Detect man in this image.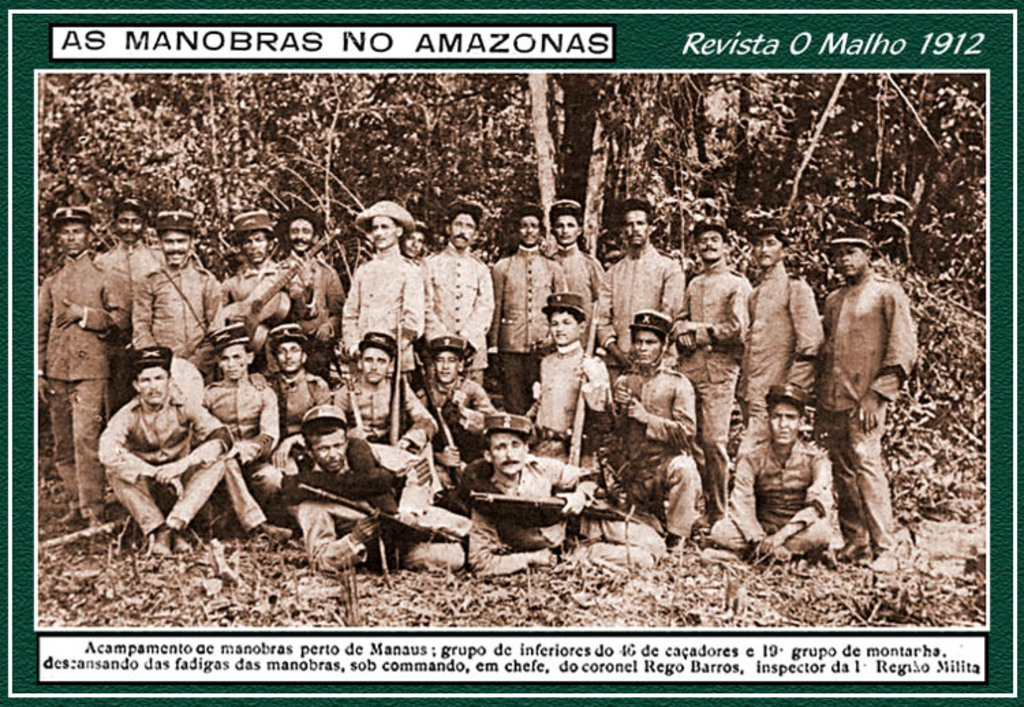
Detection: left=135, top=207, right=221, bottom=369.
